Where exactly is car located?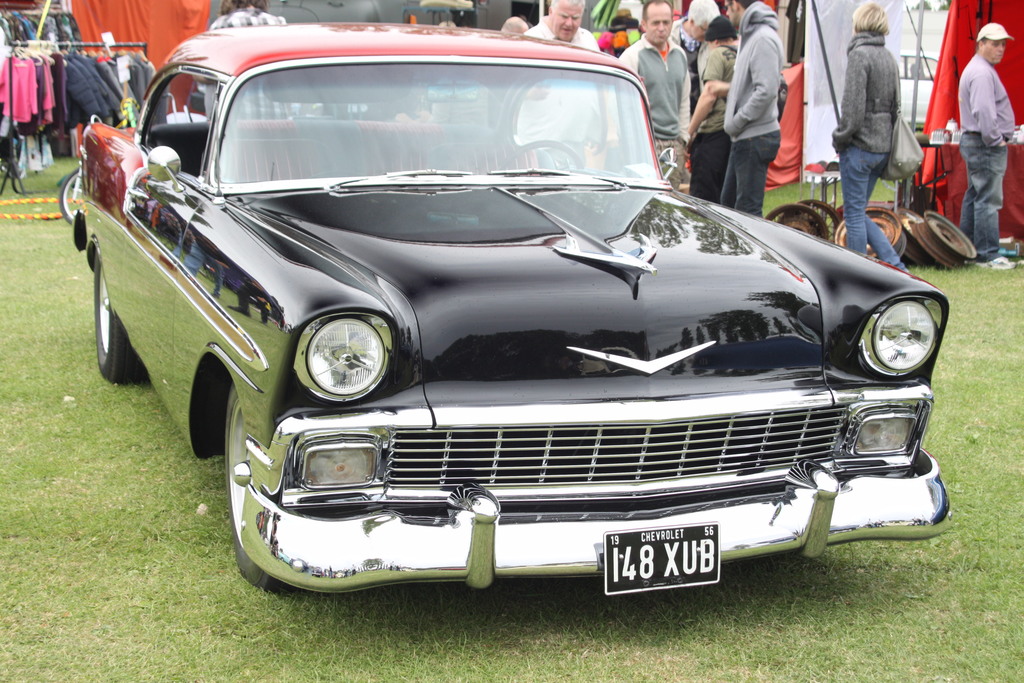
Its bounding box is detection(72, 17, 956, 598).
